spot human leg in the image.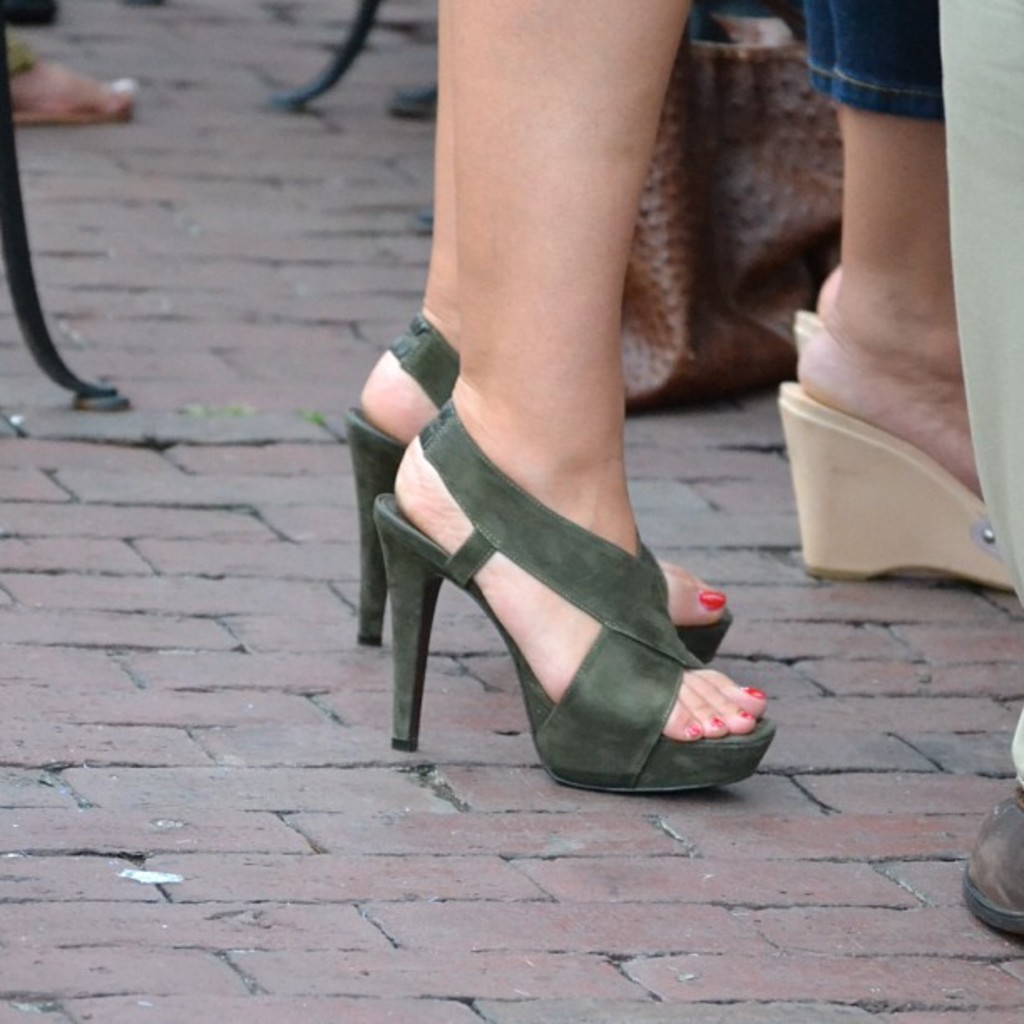
human leg found at select_region(796, 0, 982, 505).
